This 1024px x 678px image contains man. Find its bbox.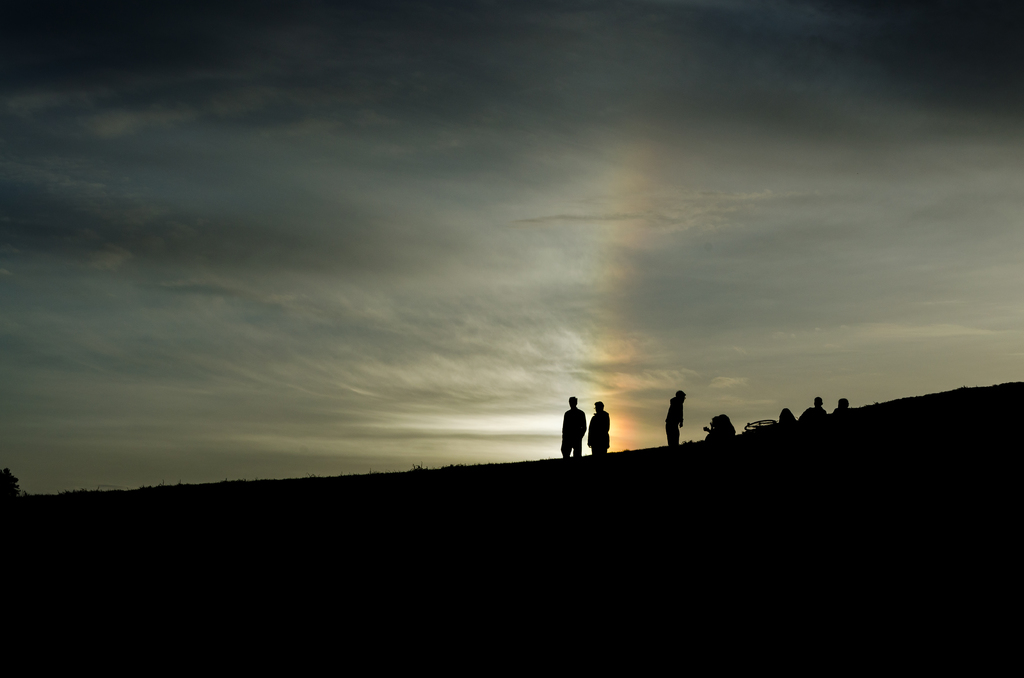
588/400/611/457.
